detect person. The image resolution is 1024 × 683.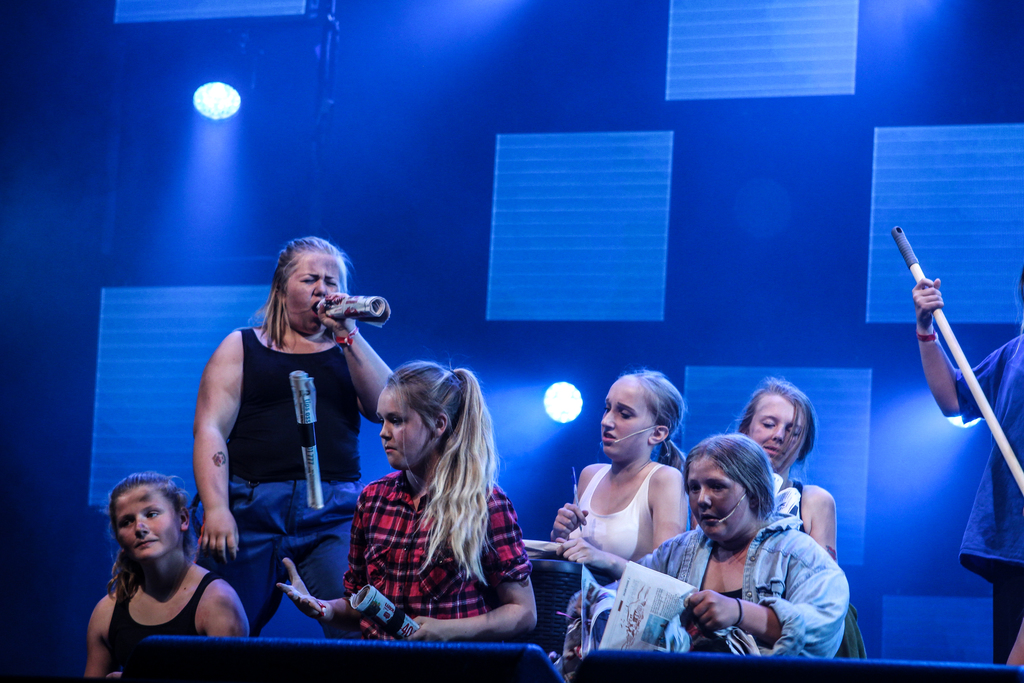
bbox=[181, 222, 376, 651].
